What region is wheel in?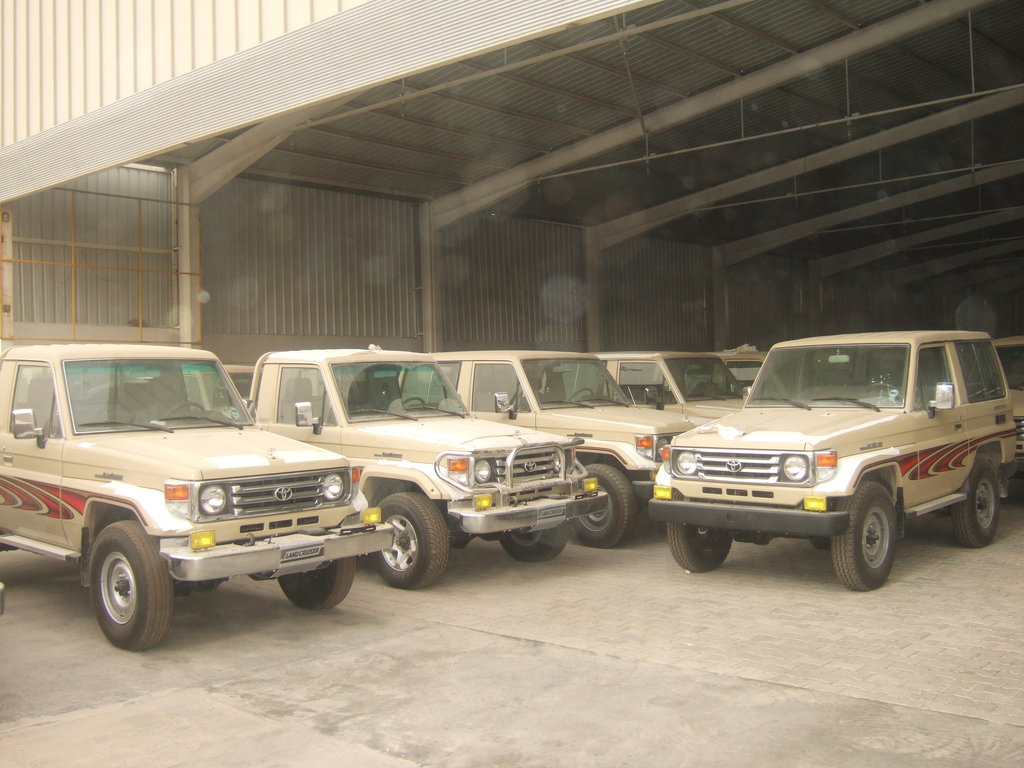
x1=90 y1=522 x2=170 y2=651.
